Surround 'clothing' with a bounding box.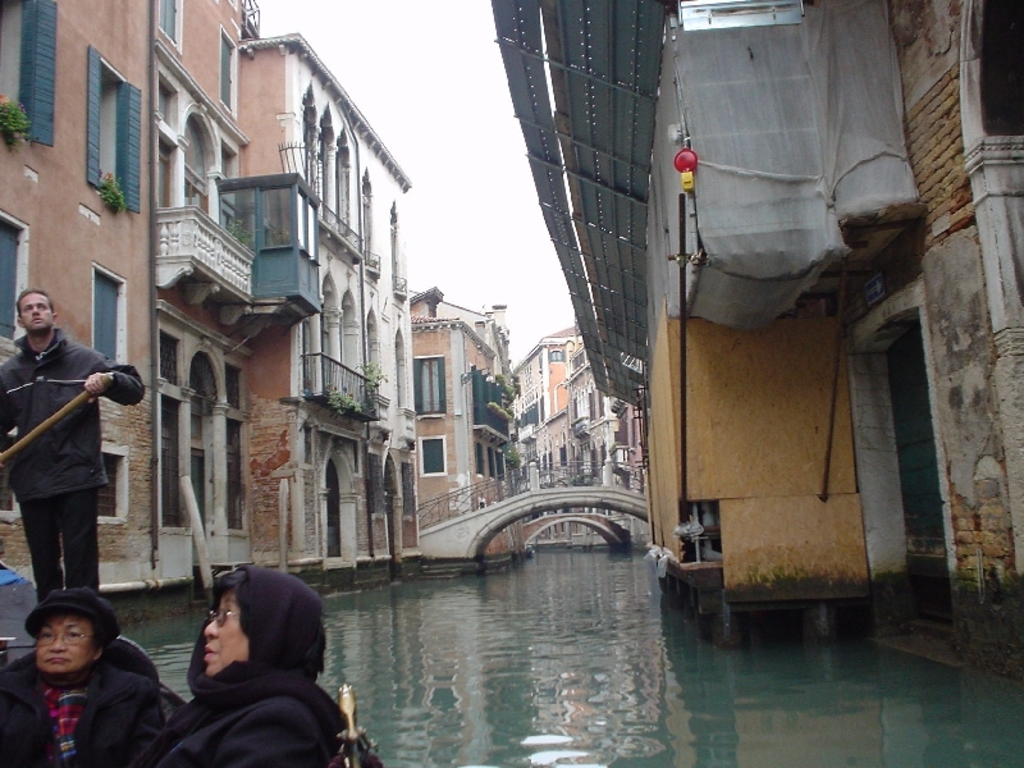
crop(17, 576, 119, 634).
